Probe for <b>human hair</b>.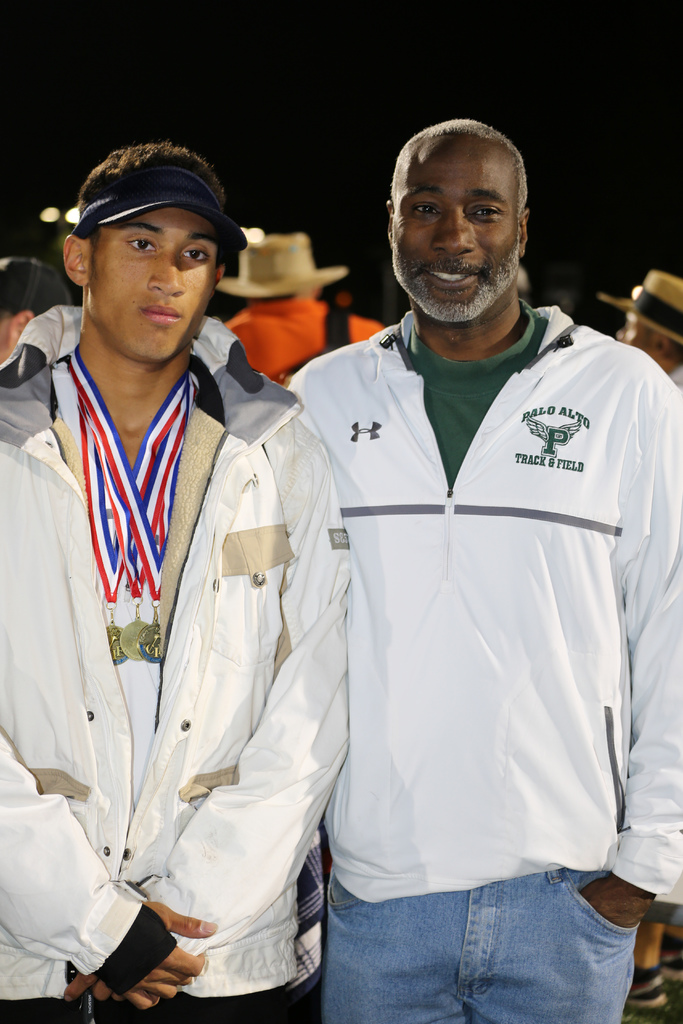
Probe result: (86,143,229,232).
